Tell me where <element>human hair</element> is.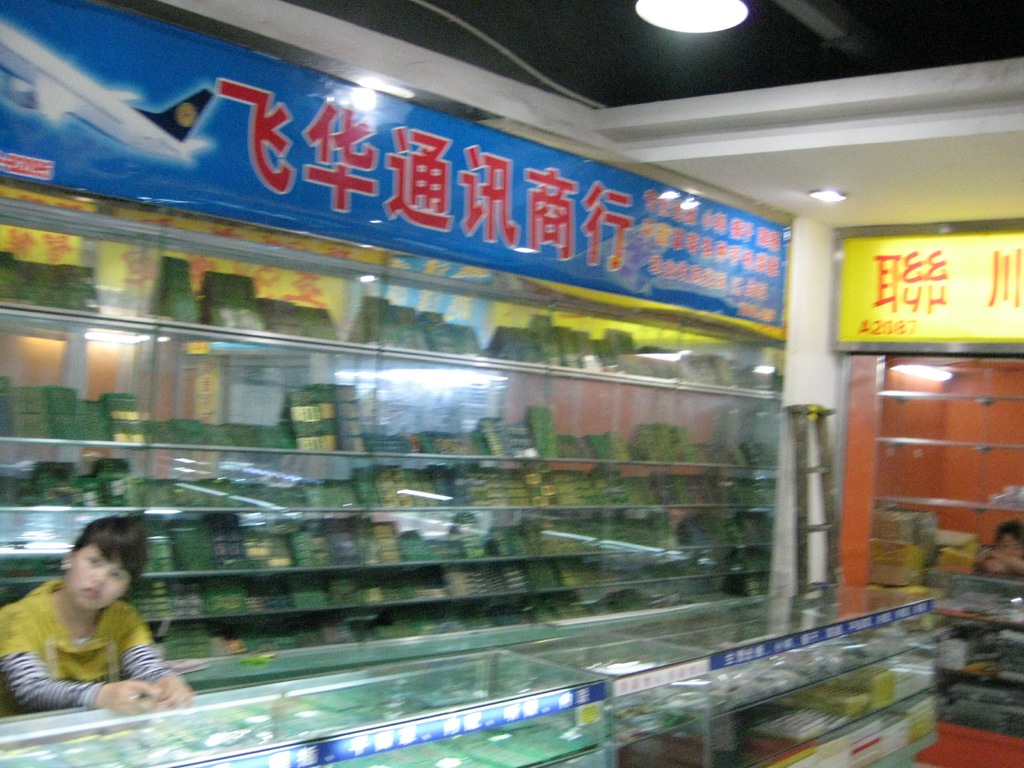
<element>human hair</element> is at (left=76, top=515, right=148, bottom=604).
